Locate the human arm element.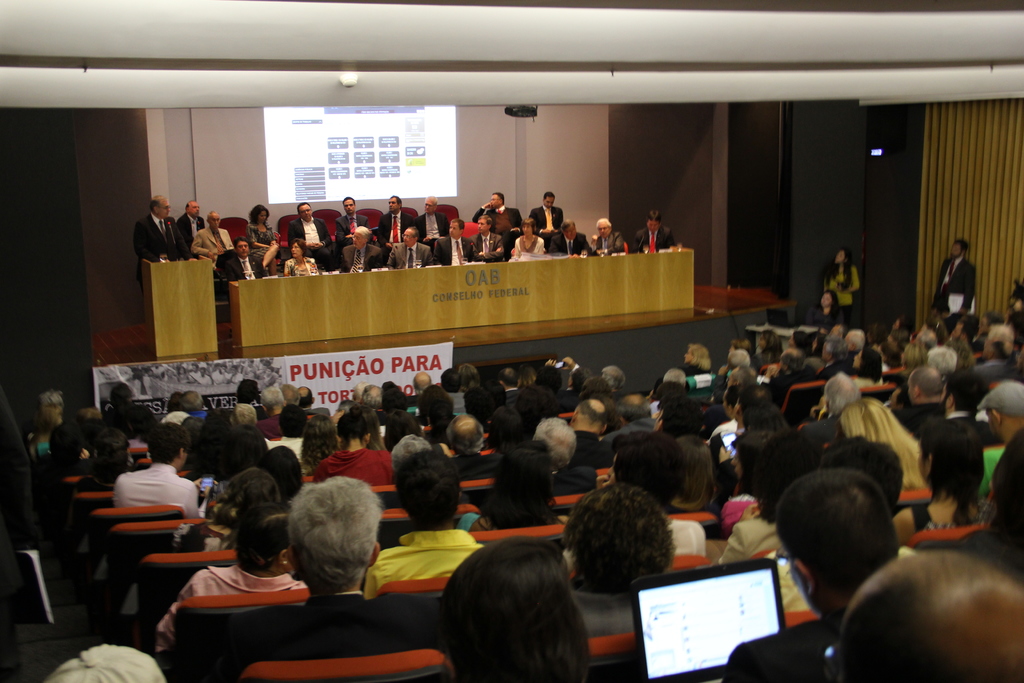
Element bbox: region(552, 211, 565, 234).
